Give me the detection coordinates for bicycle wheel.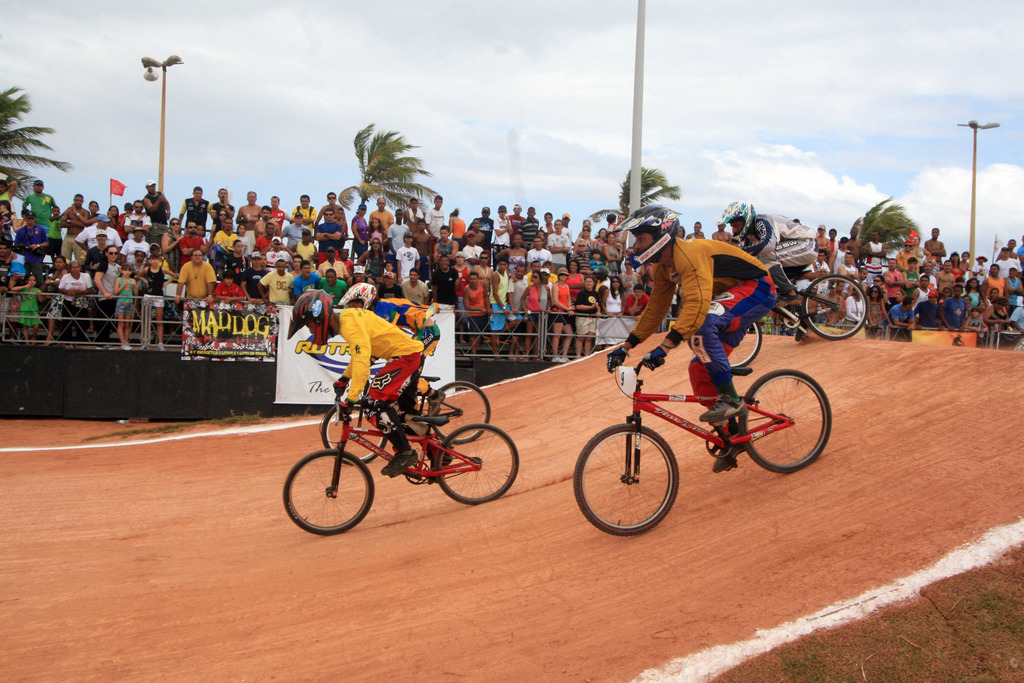
box(584, 427, 693, 541).
